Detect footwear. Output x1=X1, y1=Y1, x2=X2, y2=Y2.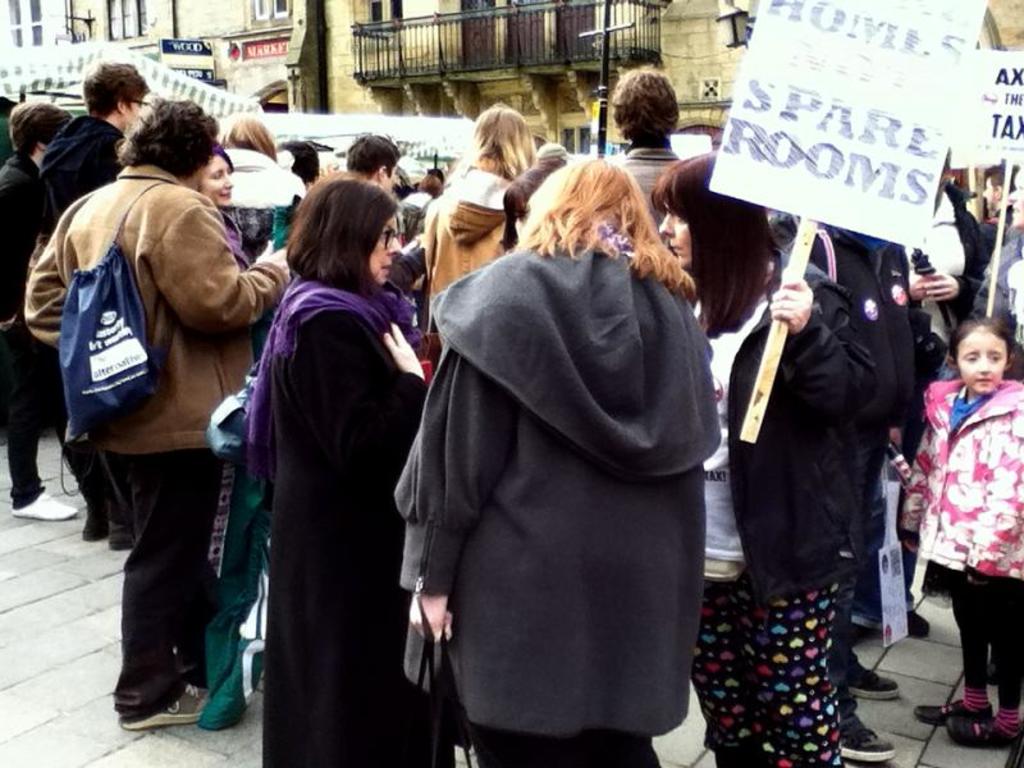
x1=840, y1=714, x2=896, y2=762.
